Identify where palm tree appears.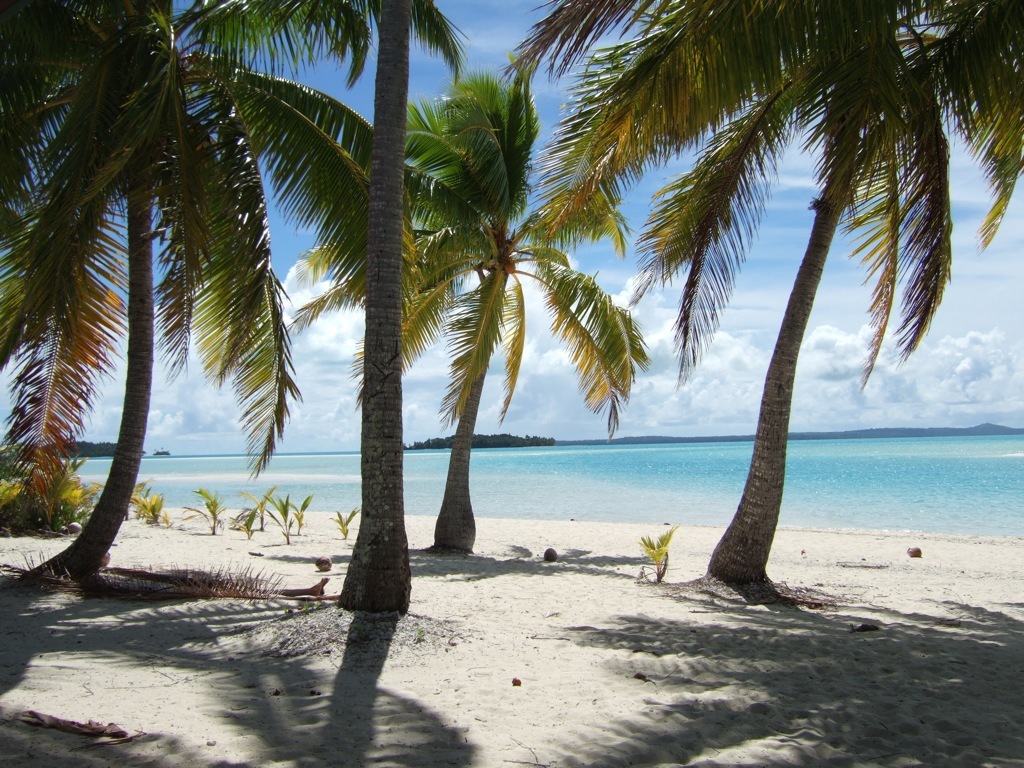
Appears at region(276, 68, 655, 555).
